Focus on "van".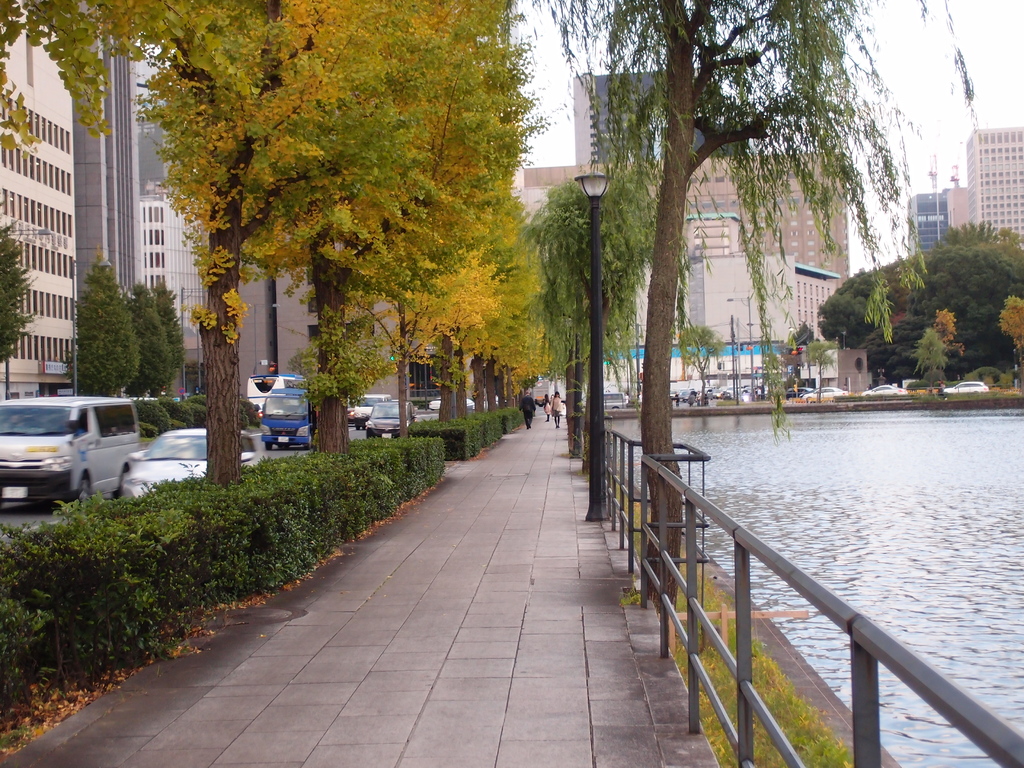
Focused at (252, 387, 316, 451).
